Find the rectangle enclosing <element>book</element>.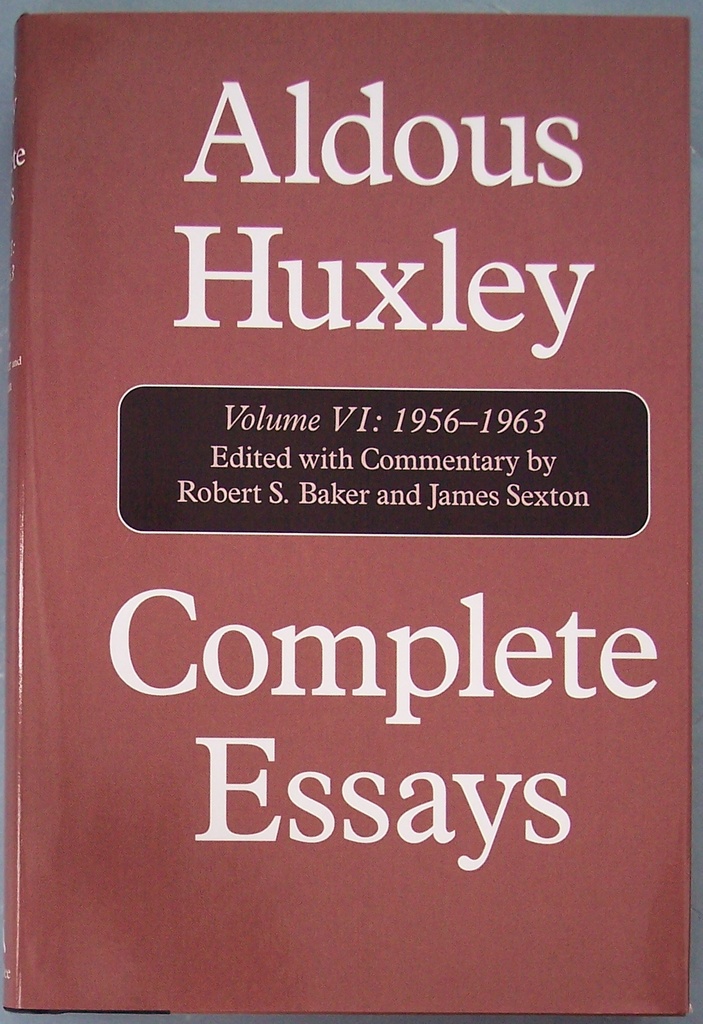
10, 13, 690, 1017.
